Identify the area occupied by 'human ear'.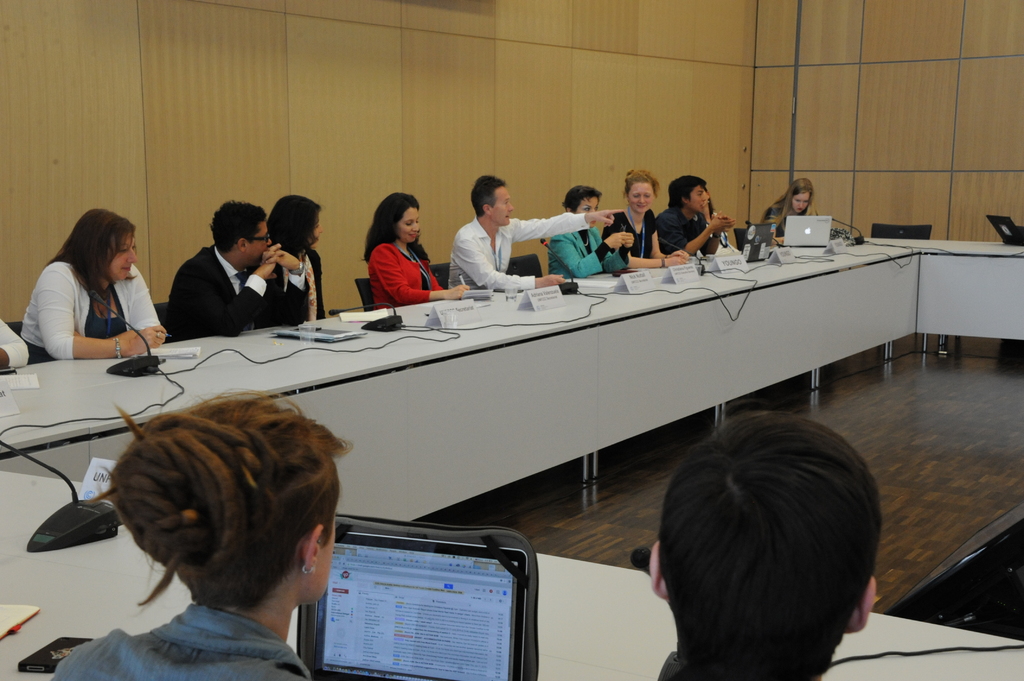
Area: [left=850, top=579, right=877, bottom=634].
